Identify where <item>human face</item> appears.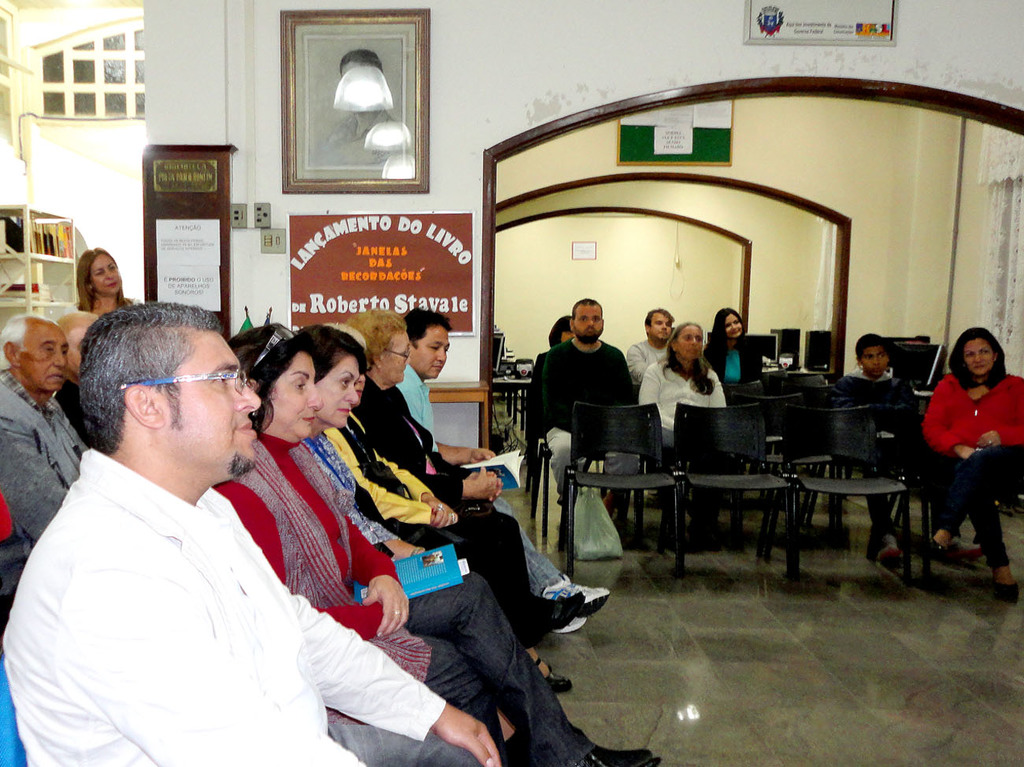
Appears at {"left": 722, "top": 313, "right": 743, "bottom": 340}.
